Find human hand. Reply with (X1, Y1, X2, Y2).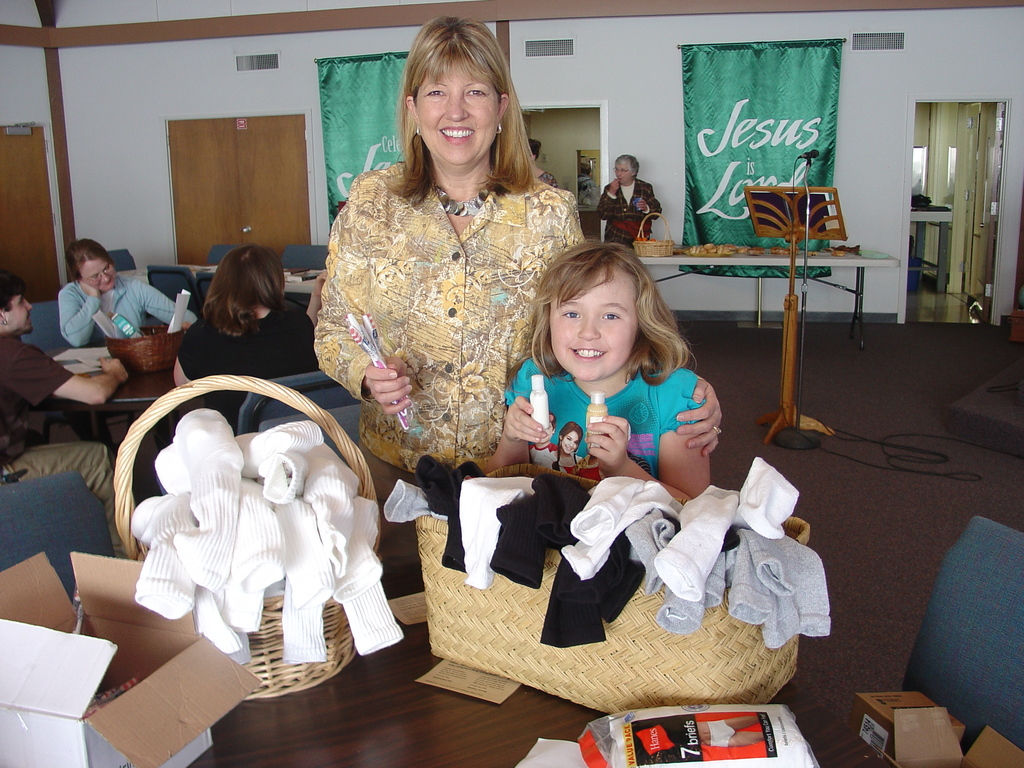
(636, 198, 648, 211).
